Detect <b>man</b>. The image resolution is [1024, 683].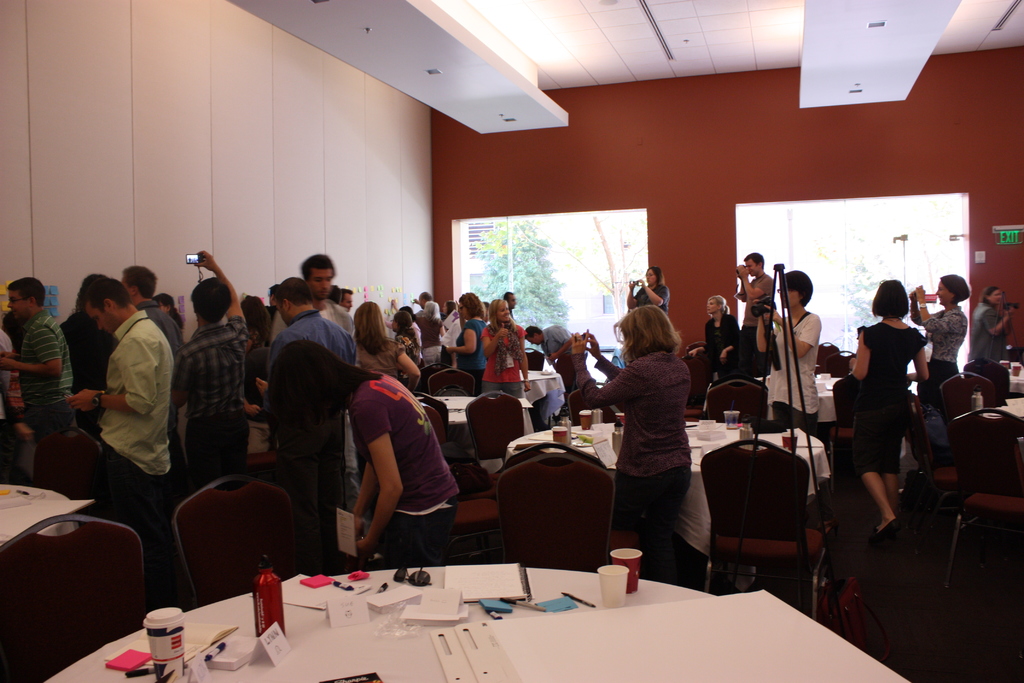
Rect(180, 245, 252, 483).
